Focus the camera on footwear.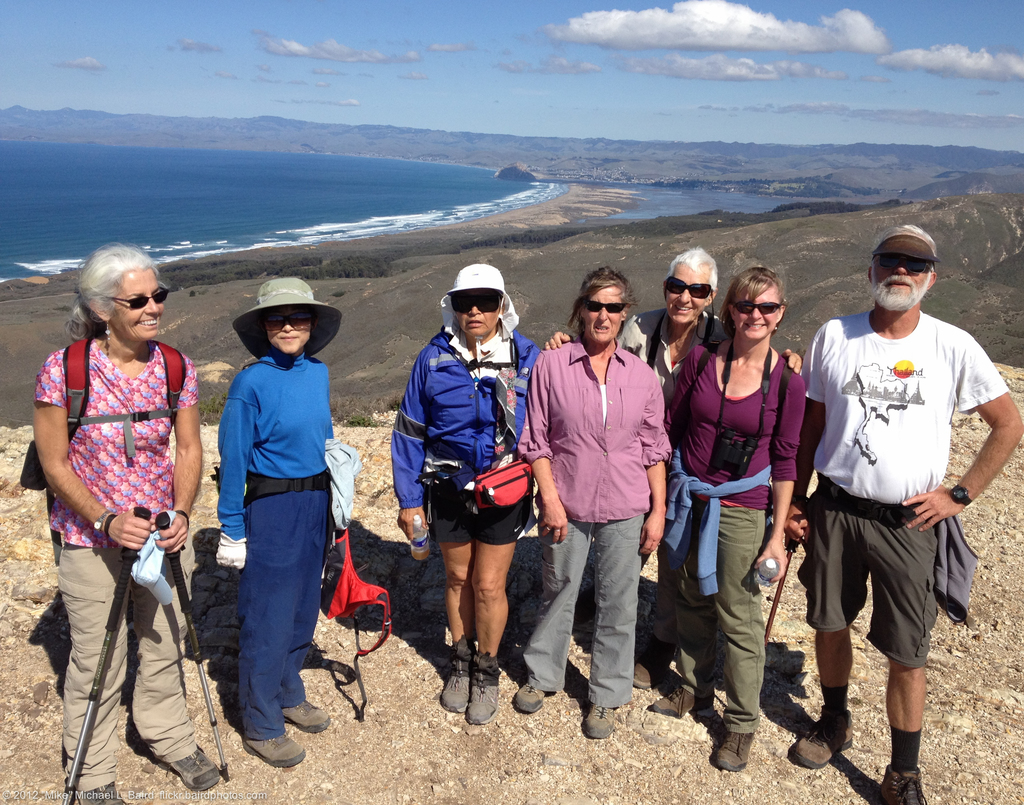
Focus region: bbox=[467, 681, 500, 721].
